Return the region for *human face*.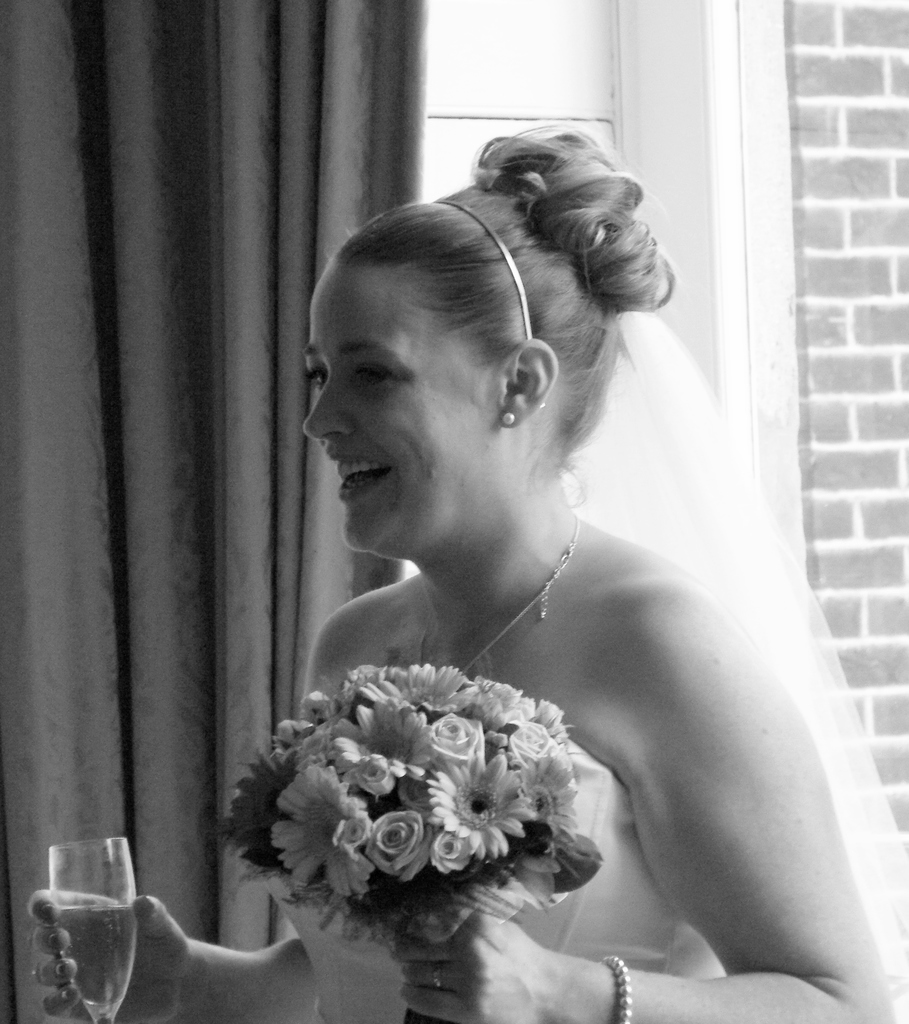
(x1=302, y1=256, x2=494, y2=552).
